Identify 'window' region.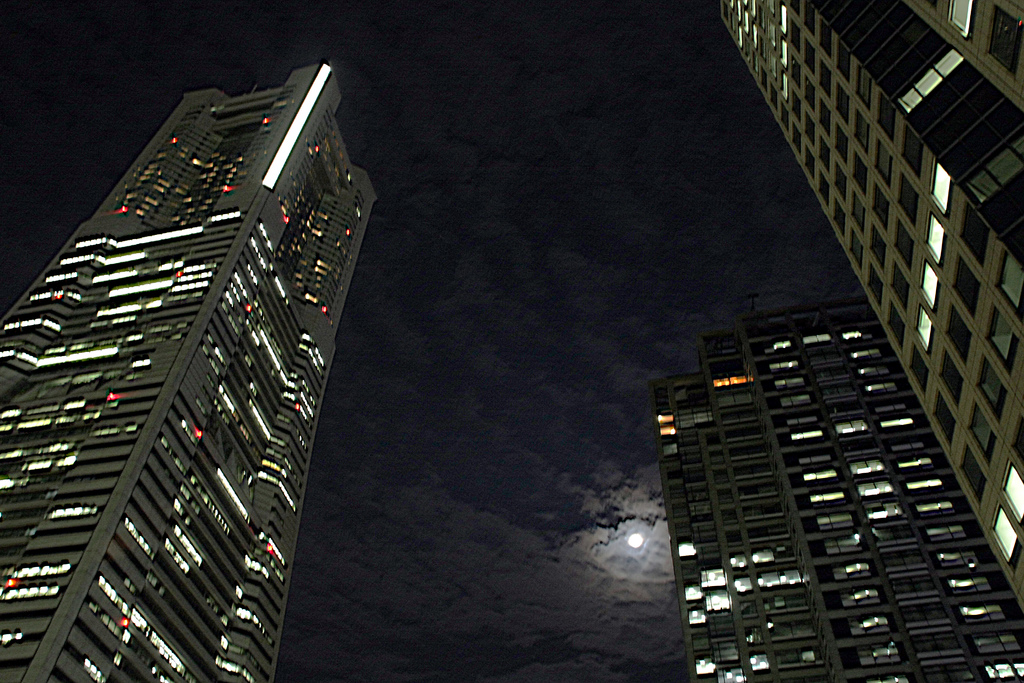
Region: box(834, 163, 854, 195).
